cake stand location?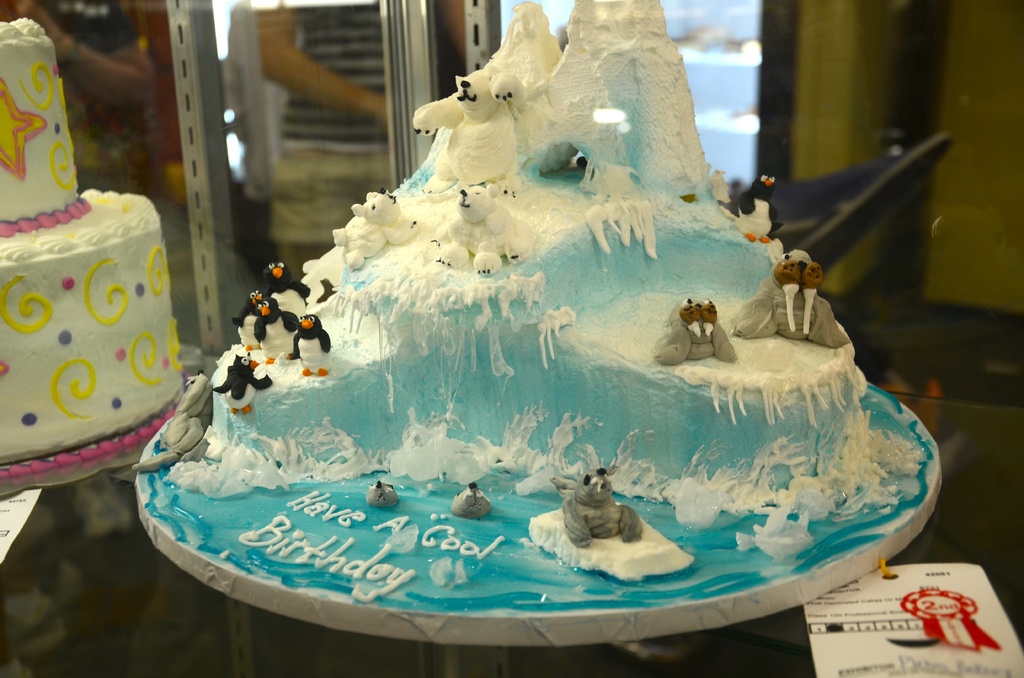
box=[0, 338, 204, 508]
